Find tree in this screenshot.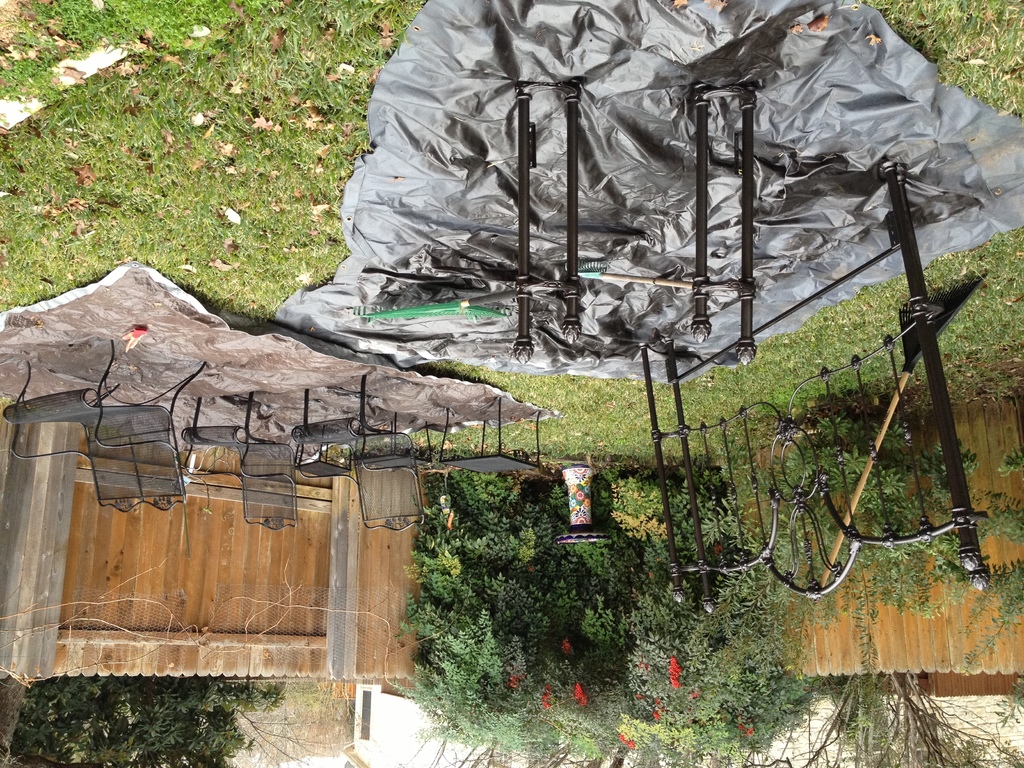
The bounding box for tree is left=797, top=671, right=1023, bottom=767.
